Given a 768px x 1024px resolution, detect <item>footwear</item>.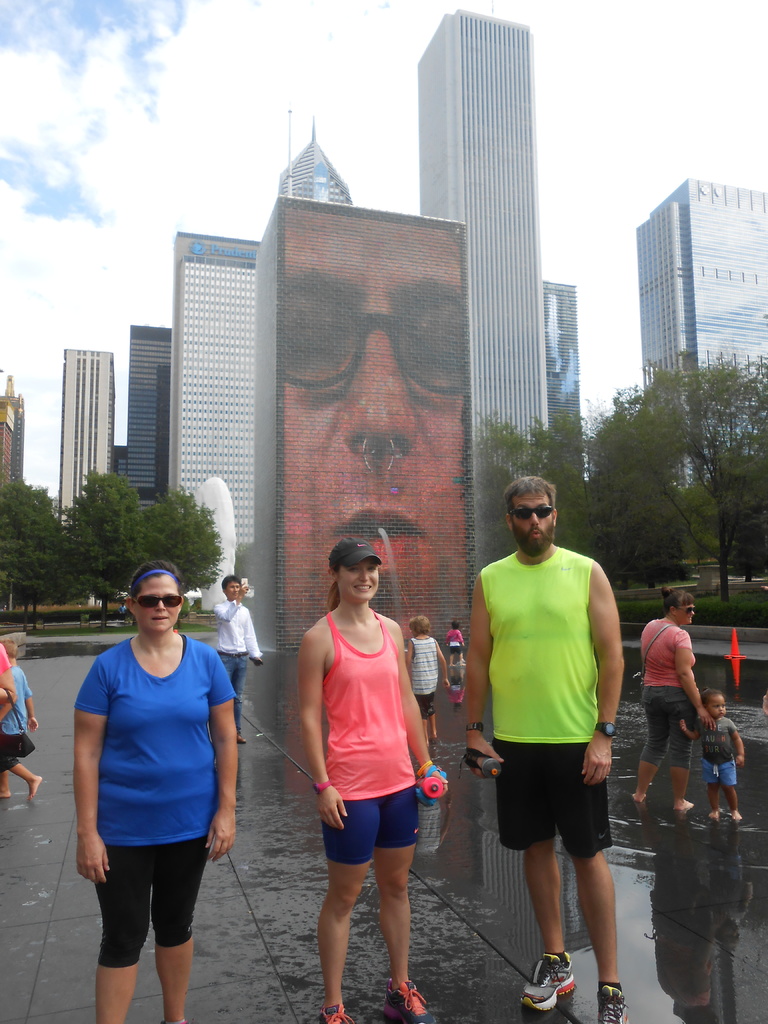
bbox=(315, 989, 353, 1023).
